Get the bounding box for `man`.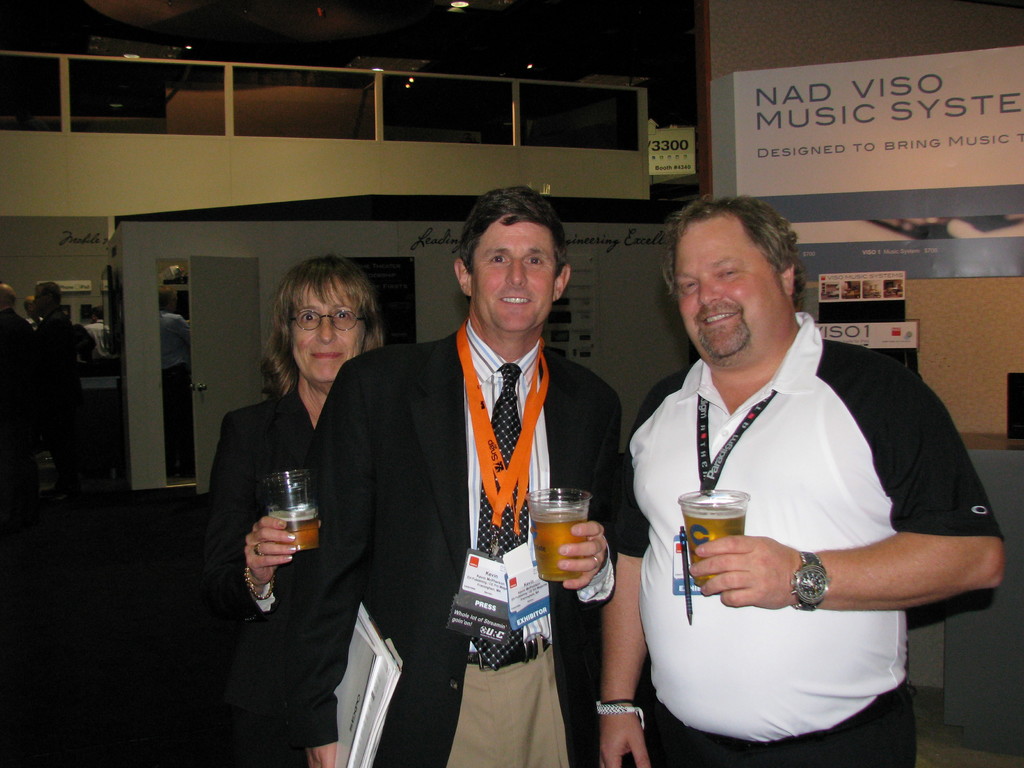
<region>24, 295, 45, 333</region>.
